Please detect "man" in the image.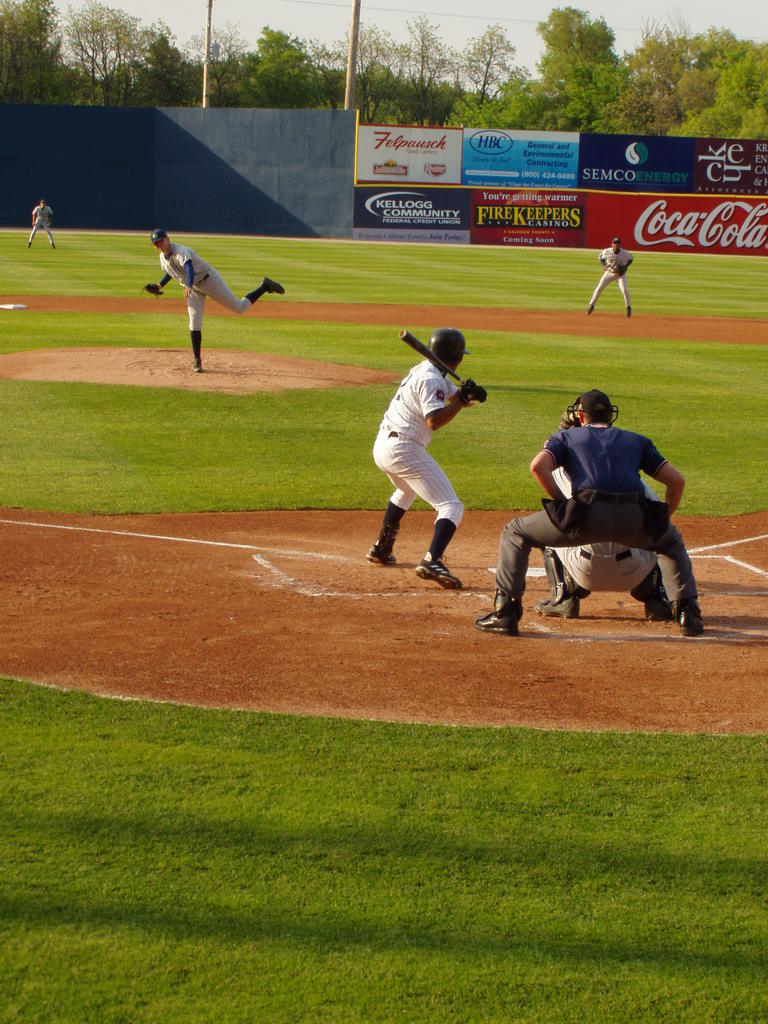
143/232/284/369.
